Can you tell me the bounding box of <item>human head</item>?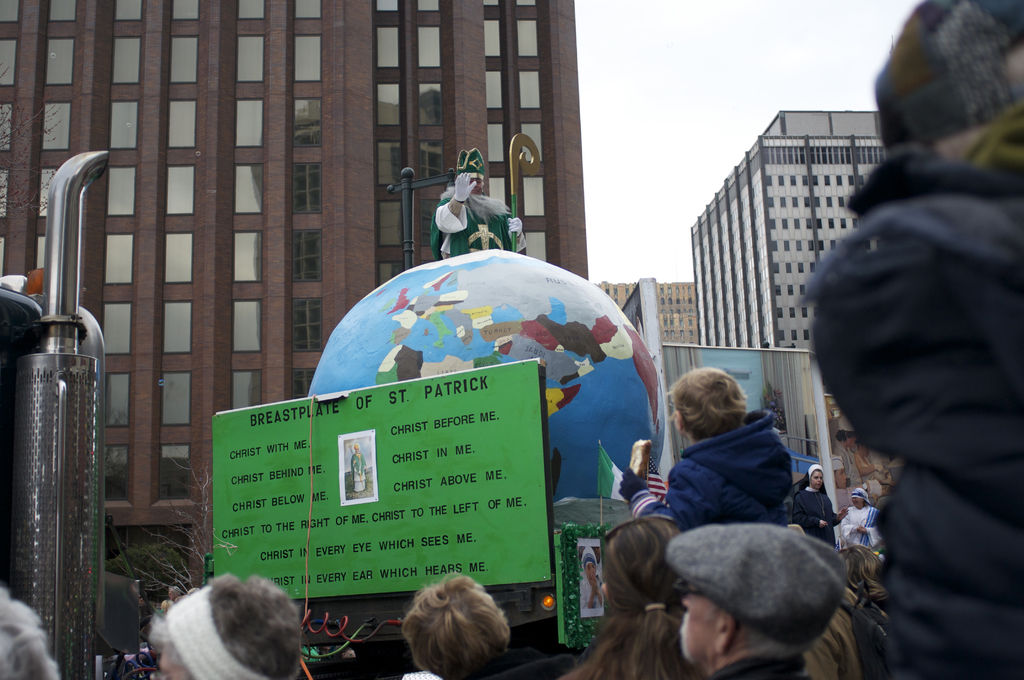
box=[0, 590, 58, 679].
